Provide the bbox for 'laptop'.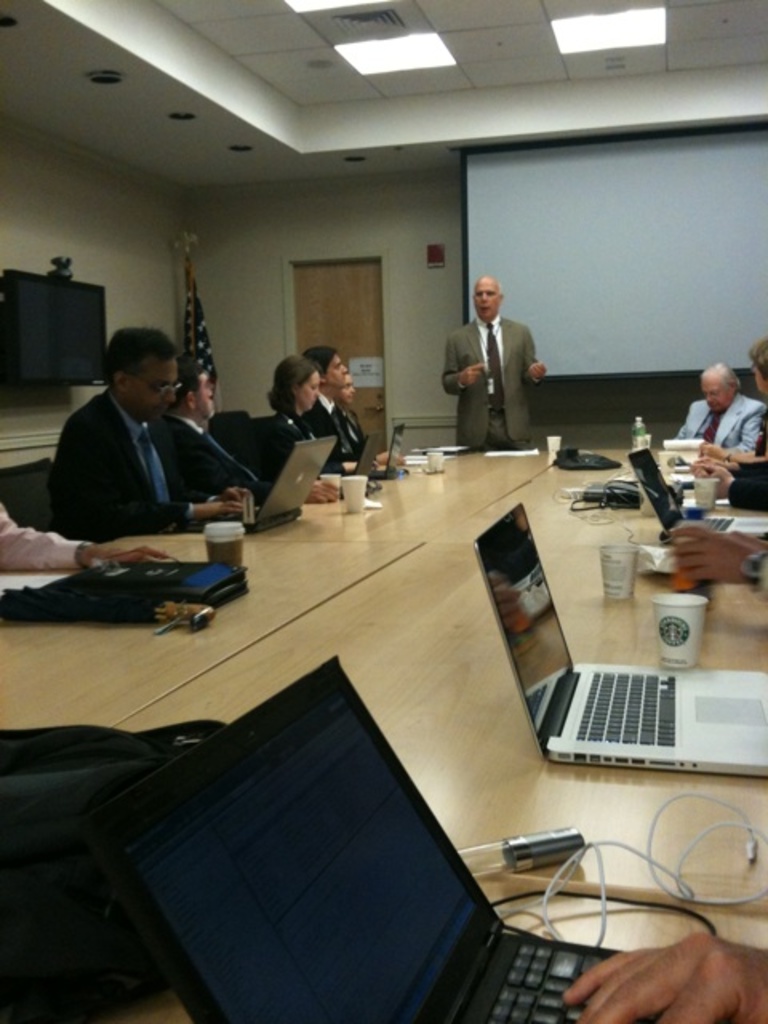
(171, 434, 339, 534).
